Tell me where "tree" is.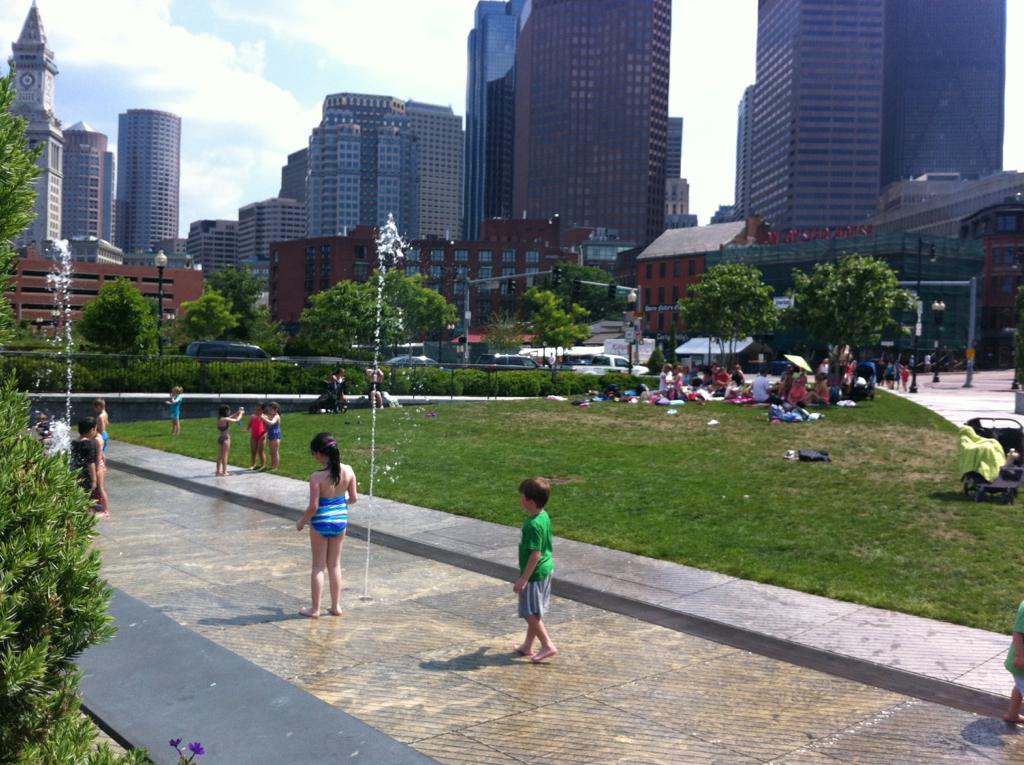
"tree" is at {"left": 0, "top": 59, "right": 52, "bottom": 350}.
